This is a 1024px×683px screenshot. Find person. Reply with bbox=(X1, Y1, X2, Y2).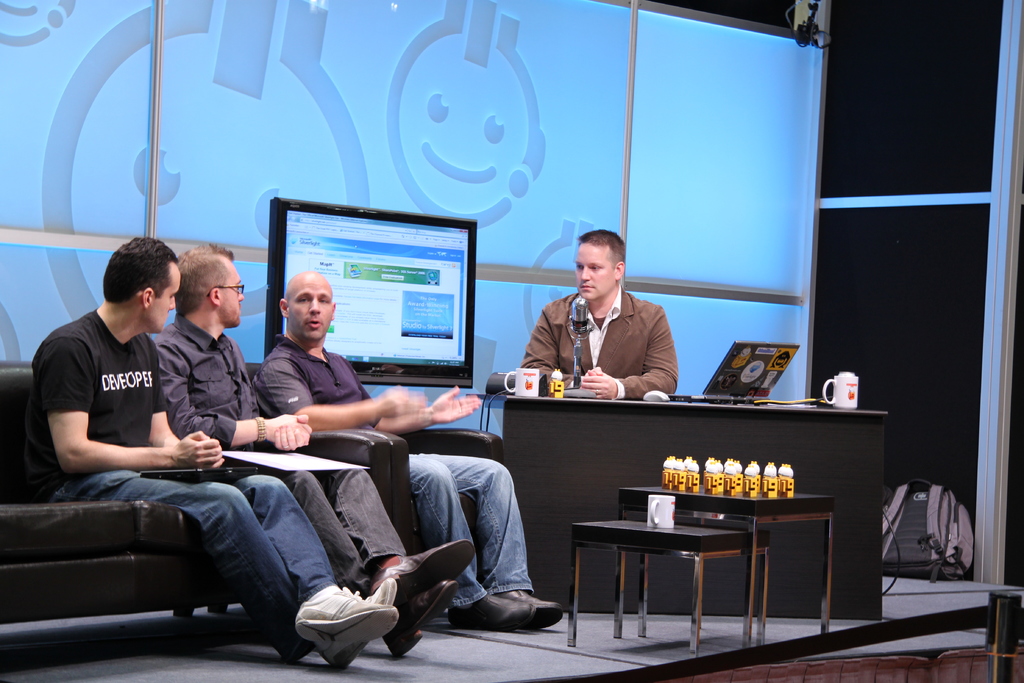
bbox=(20, 235, 400, 664).
